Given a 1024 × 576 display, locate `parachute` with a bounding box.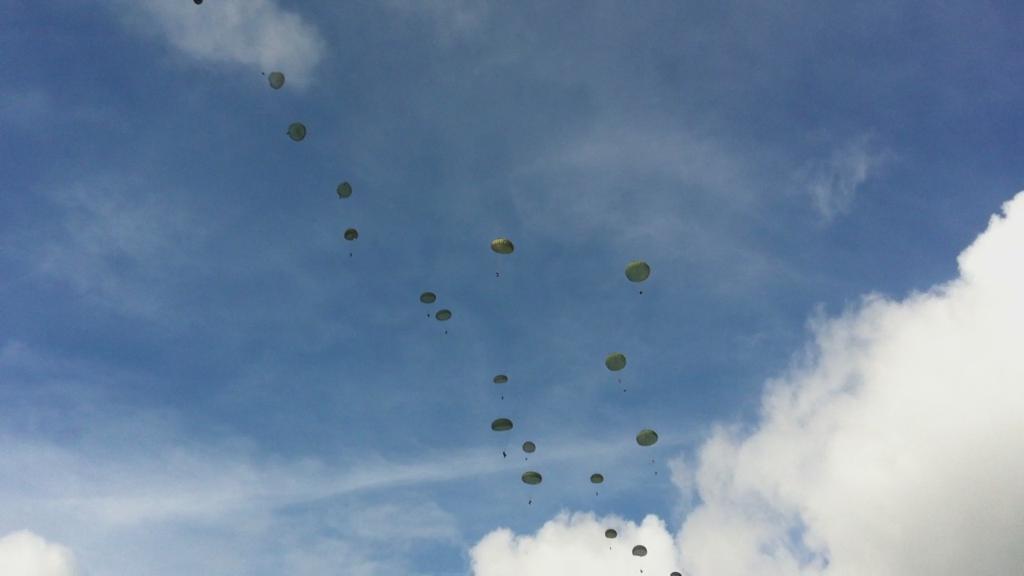
Located: <bbox>286, 123, 310, 143</bbox>.
